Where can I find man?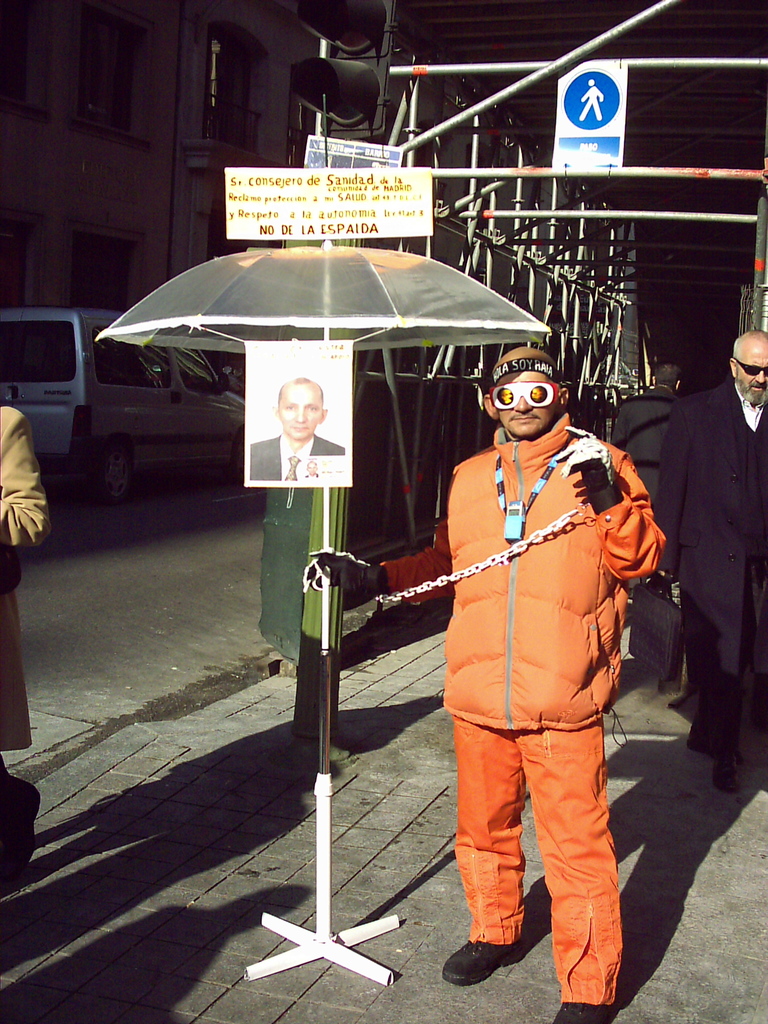
You can find it at (left=305, top=462, right=322, bottom=481).
